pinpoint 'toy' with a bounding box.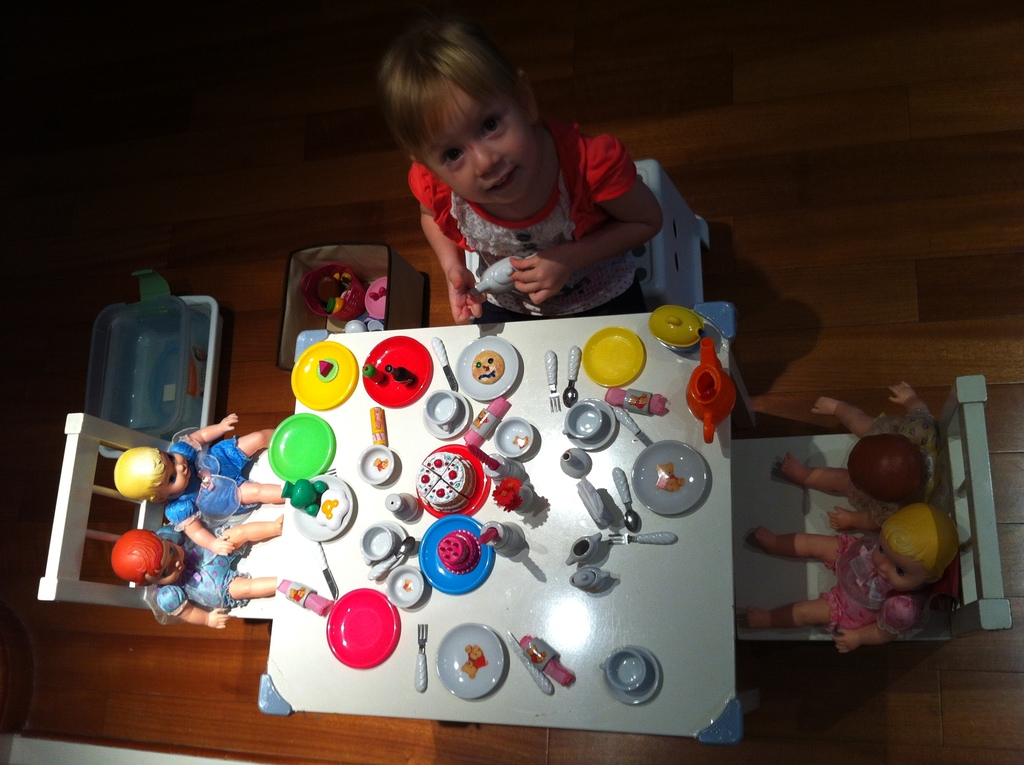
x1=434, y1=335, x2=459, y2=392.
